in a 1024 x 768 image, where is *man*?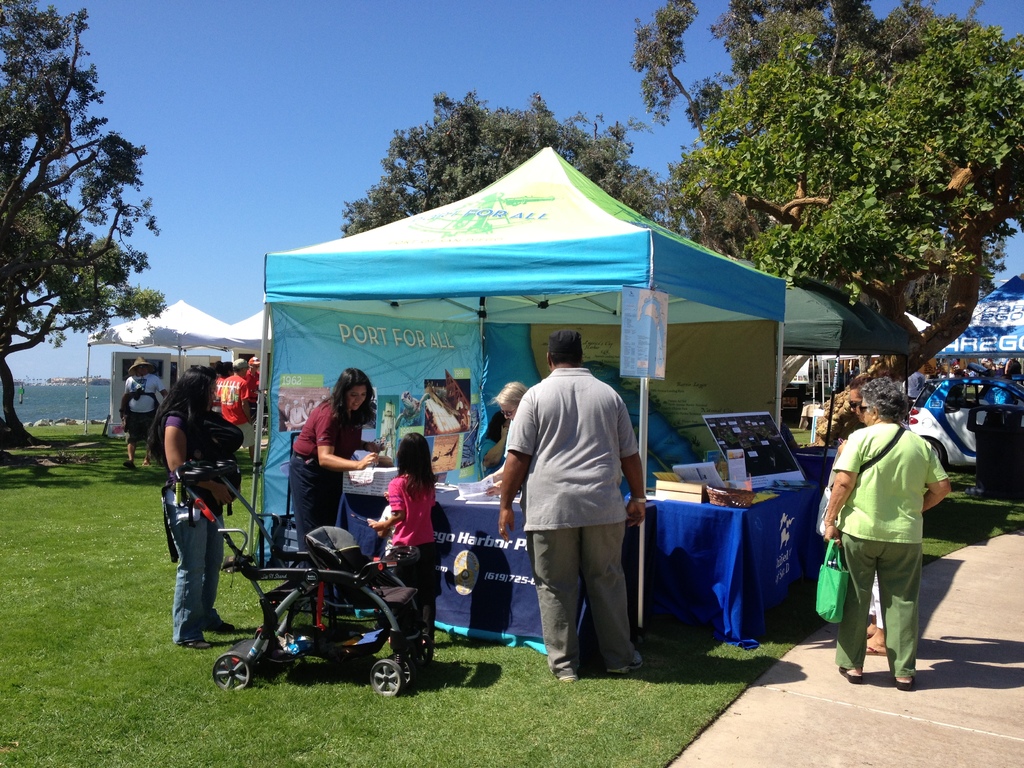
select_region(118, 353, 166, 472).
